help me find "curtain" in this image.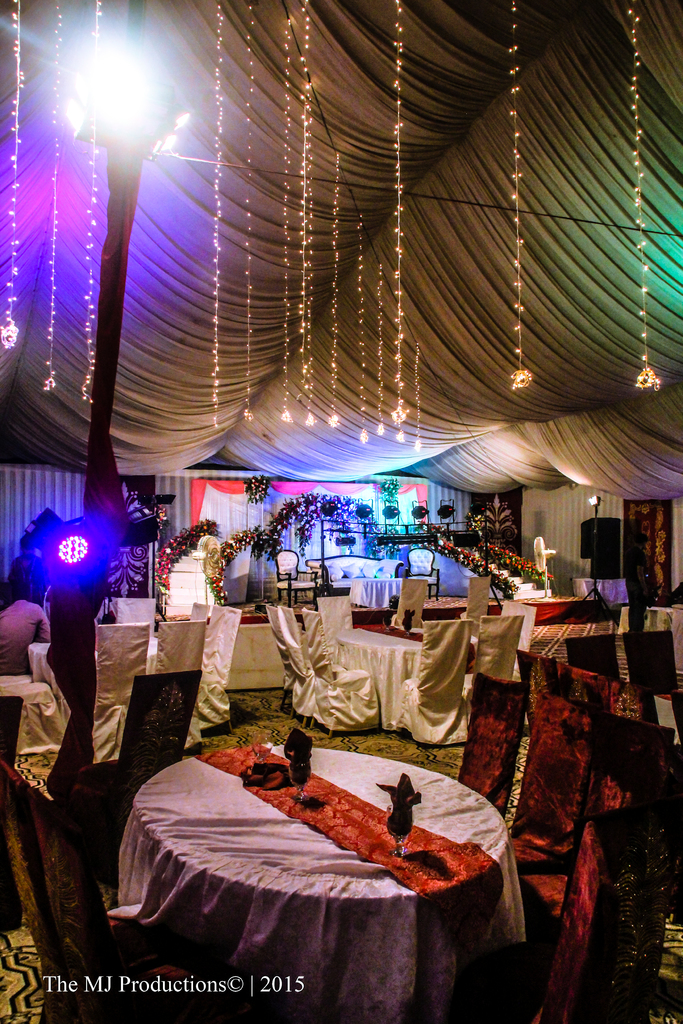
Found it: 190:481:430:580.
